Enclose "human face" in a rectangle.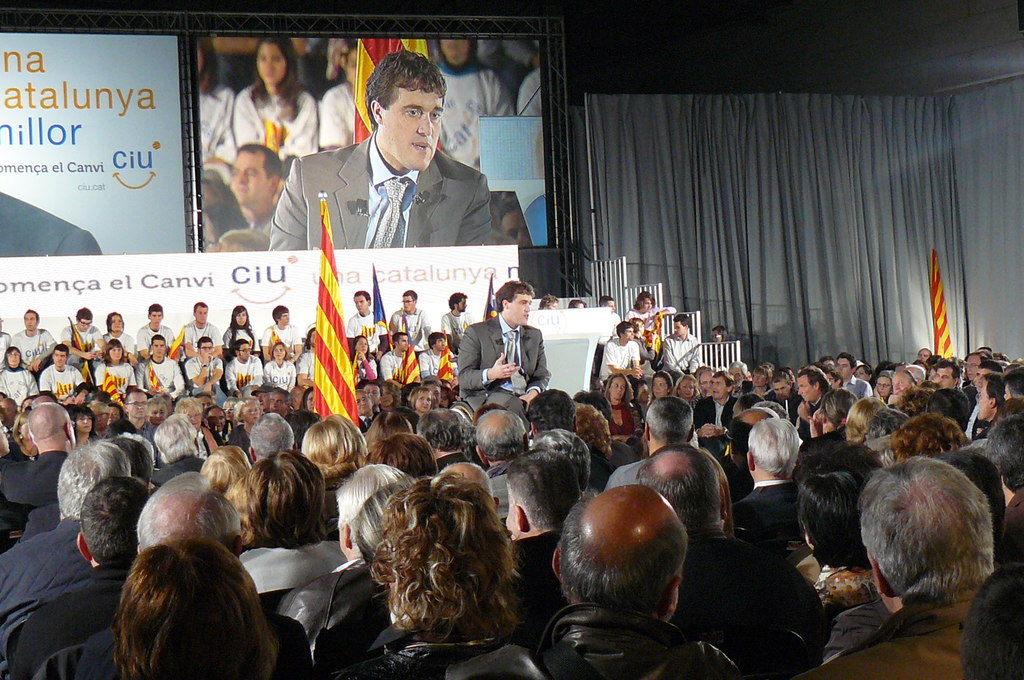
<box>201,341,214,357</box>.
